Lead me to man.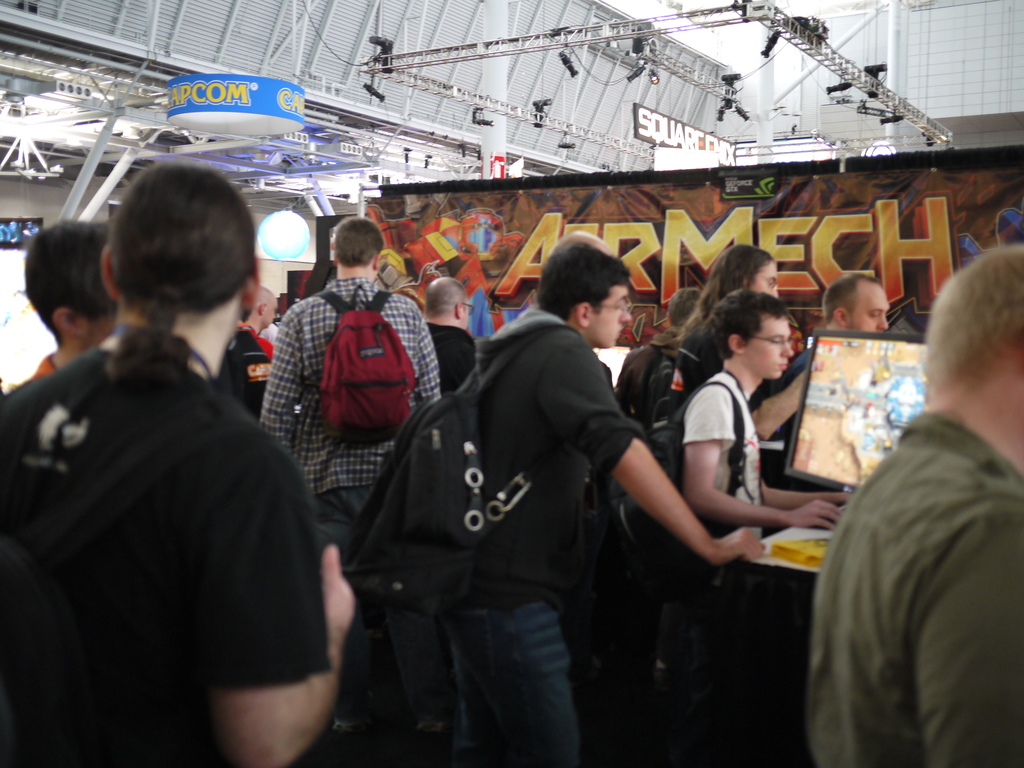
Lead to (left=420, top=276, right=477, bottom=403).
